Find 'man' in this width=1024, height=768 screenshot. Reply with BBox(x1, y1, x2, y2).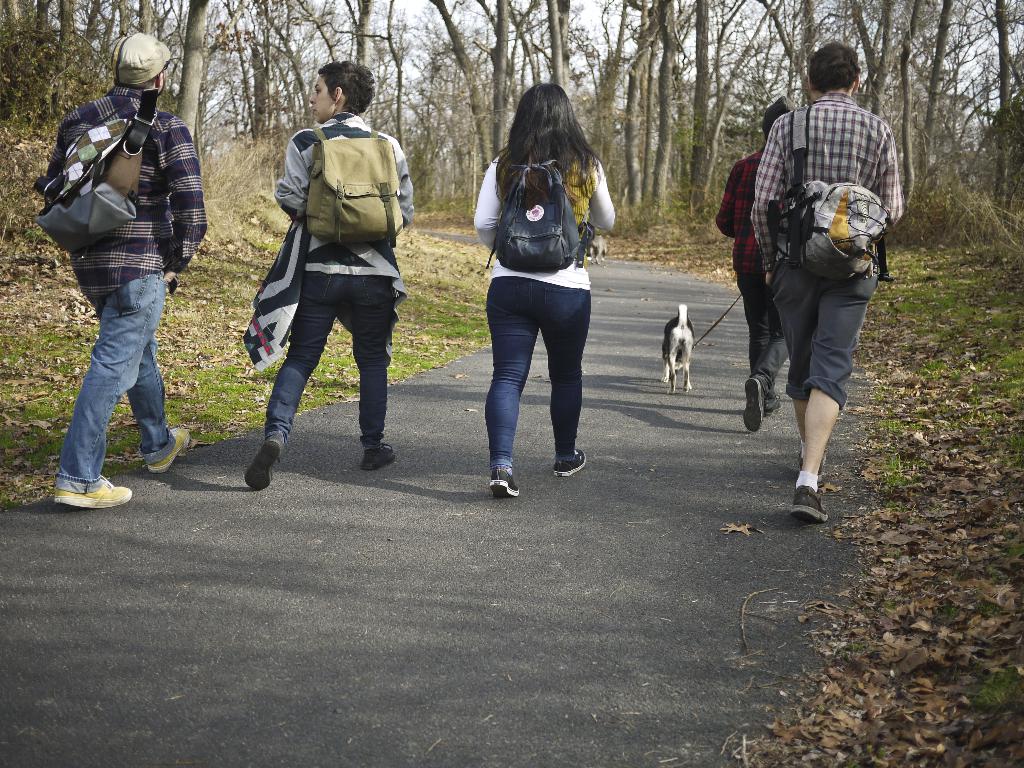
BBox(237, 61, 440, 492).
